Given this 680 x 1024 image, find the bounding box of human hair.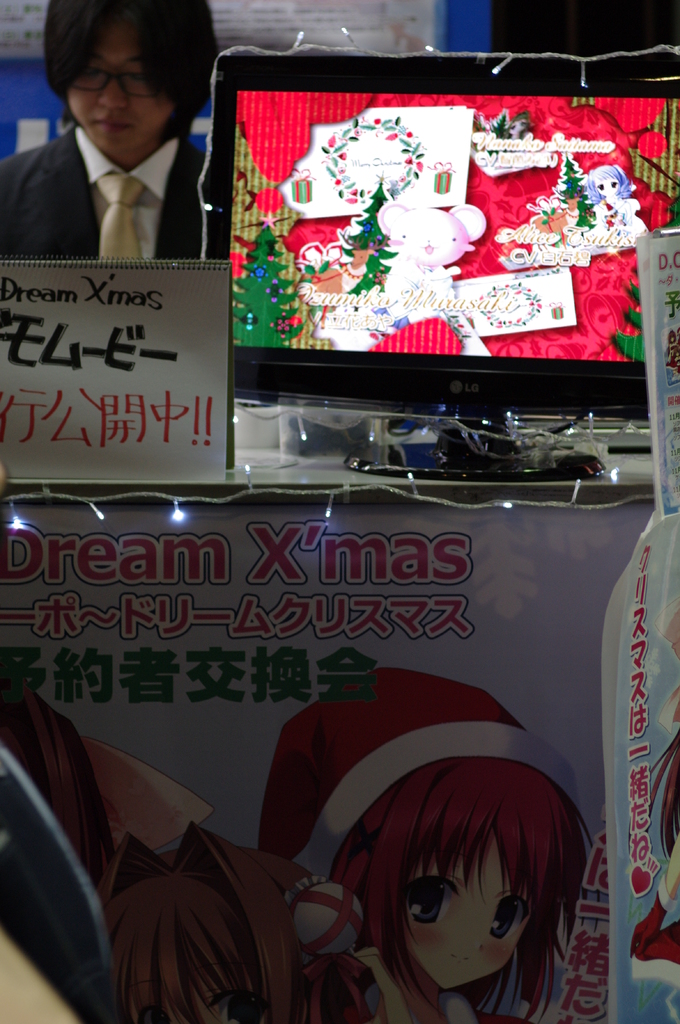
(x1=575, y1=165, x2=633, y2=209).
